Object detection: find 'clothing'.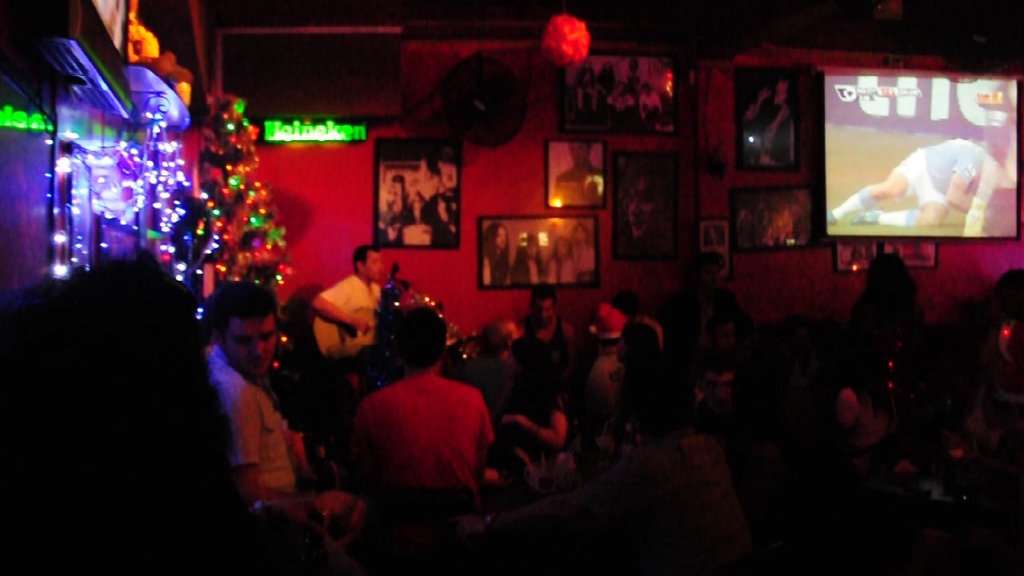
pyautogui.locateOnScreen(542, 258, 574, 288).
